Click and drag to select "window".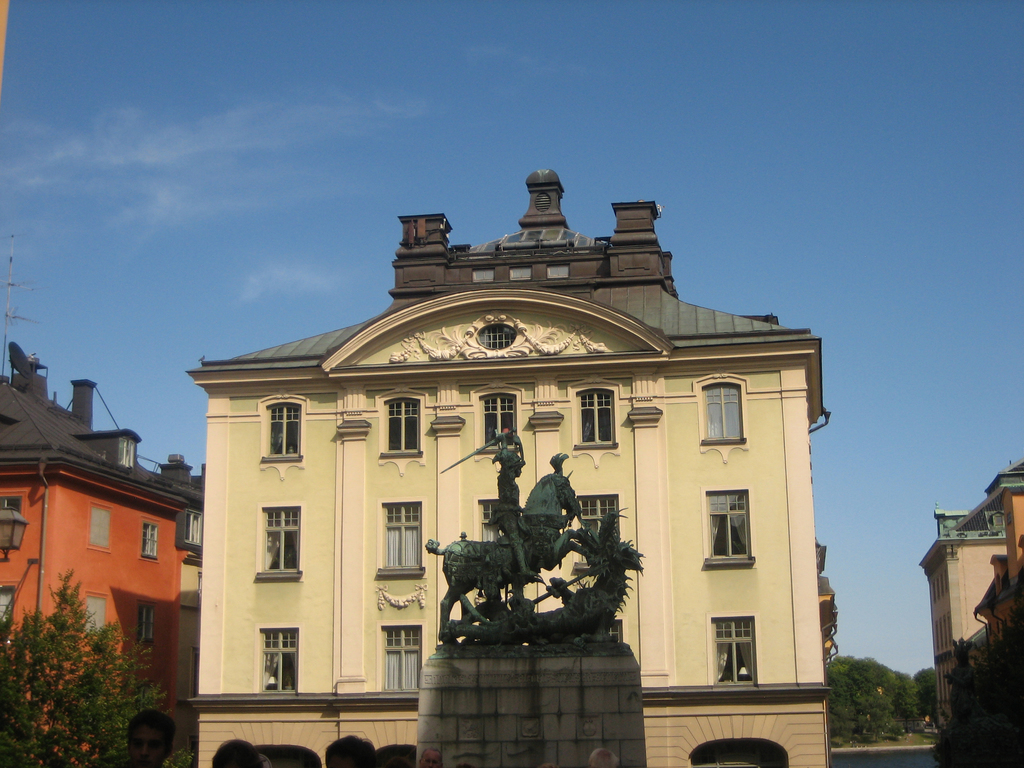
Selection: select_region(375, 390, 427, 474).
